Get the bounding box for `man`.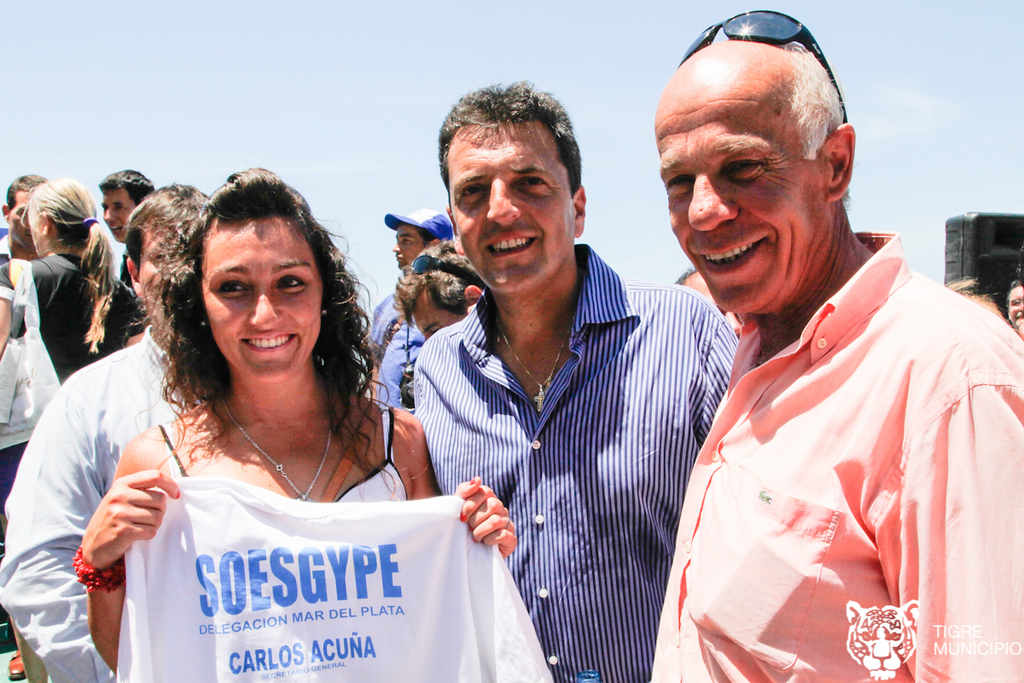
left=391, top=240, right=486, bottom=342.
